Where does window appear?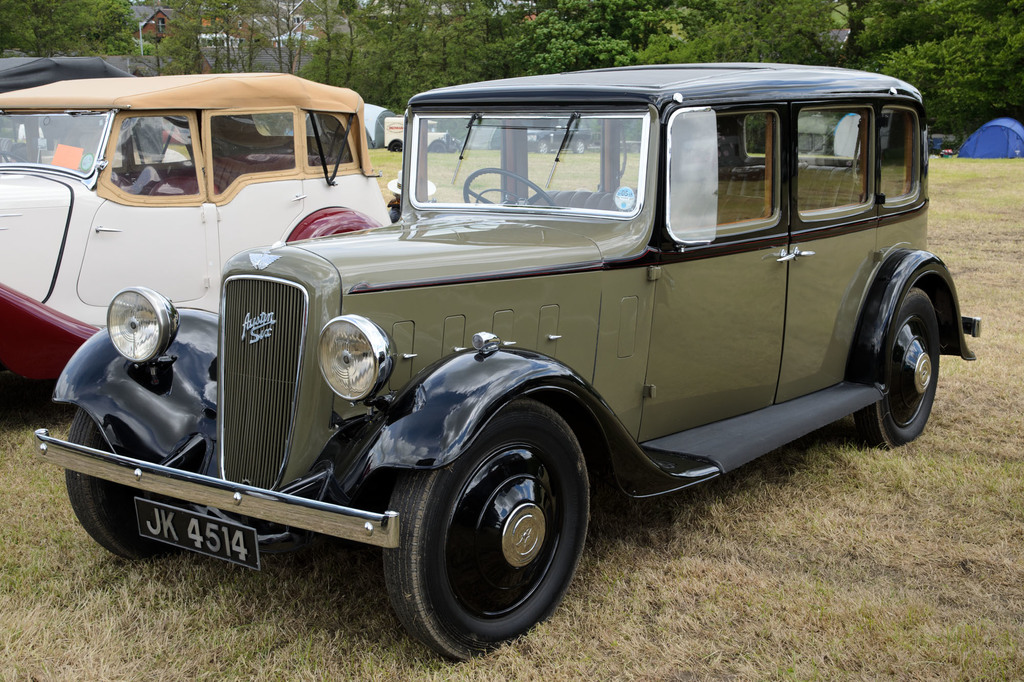
Appears at 658 113 780 243.
